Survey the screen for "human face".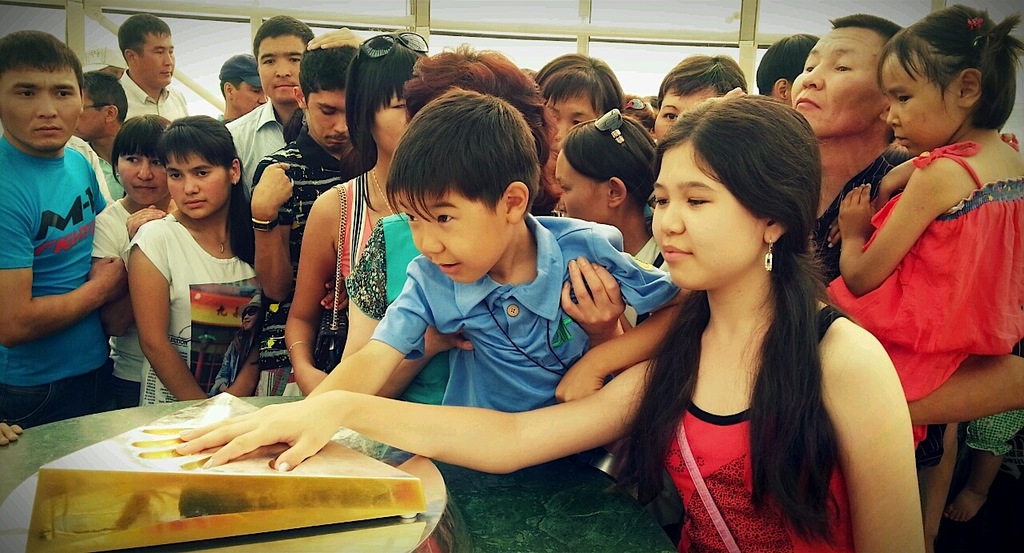
Survey found: 0/72/78/148.
